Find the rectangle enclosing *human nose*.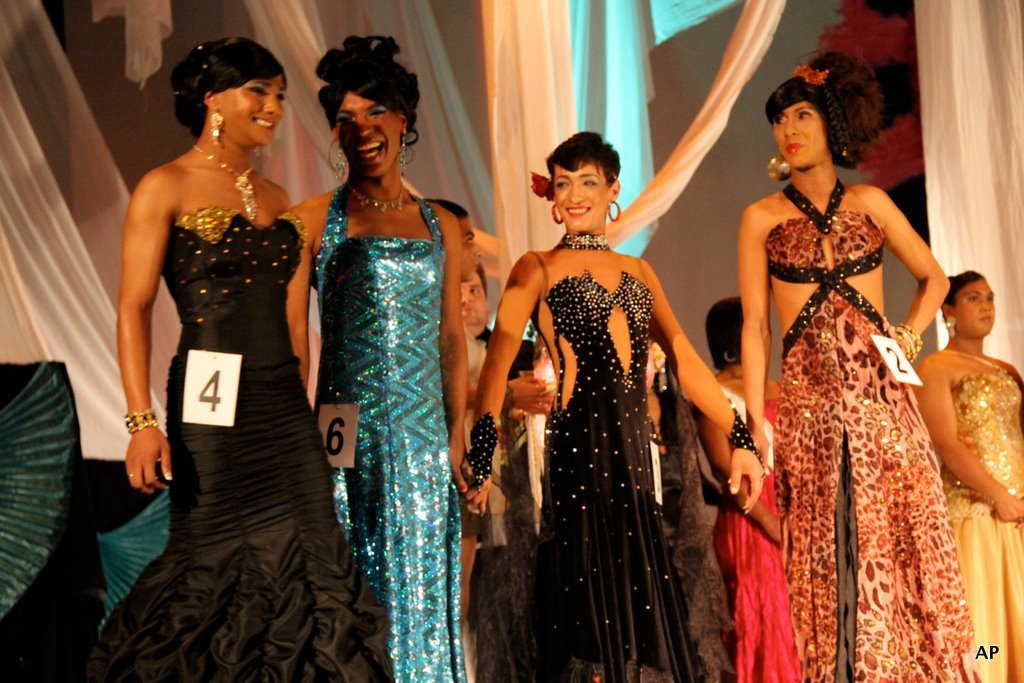
x1=785 y1=115 x2=798 y2=137.
